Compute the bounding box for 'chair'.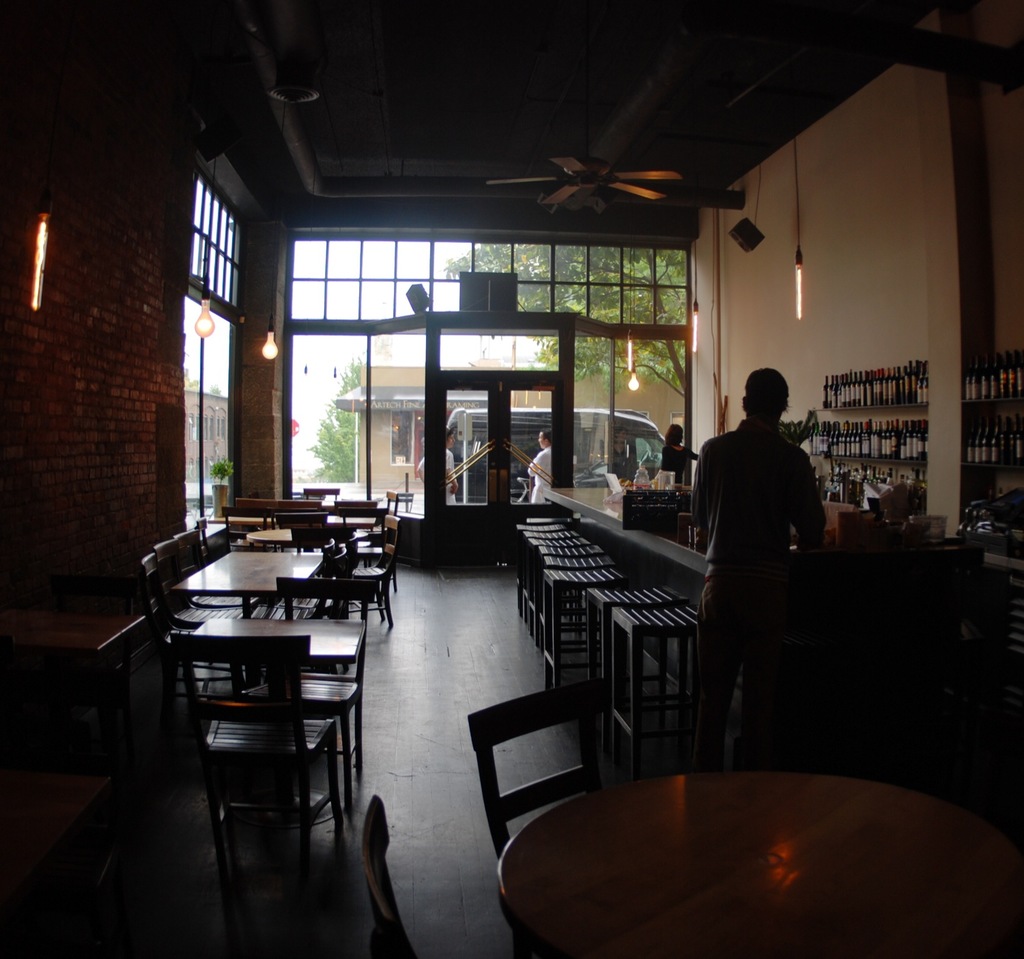
box=[301, 484, 339, 513].
